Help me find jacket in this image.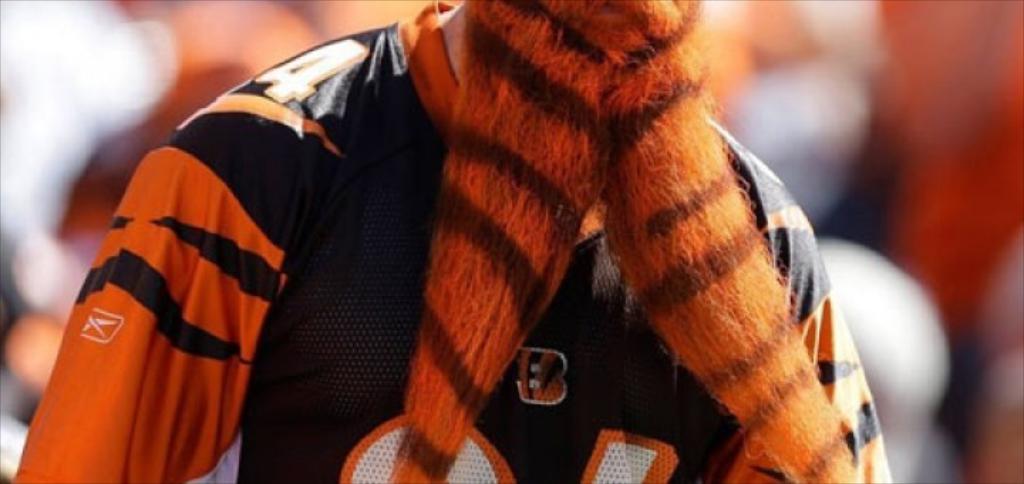
Found it: <bbox>9, 1, 897, 483</bbox>.
